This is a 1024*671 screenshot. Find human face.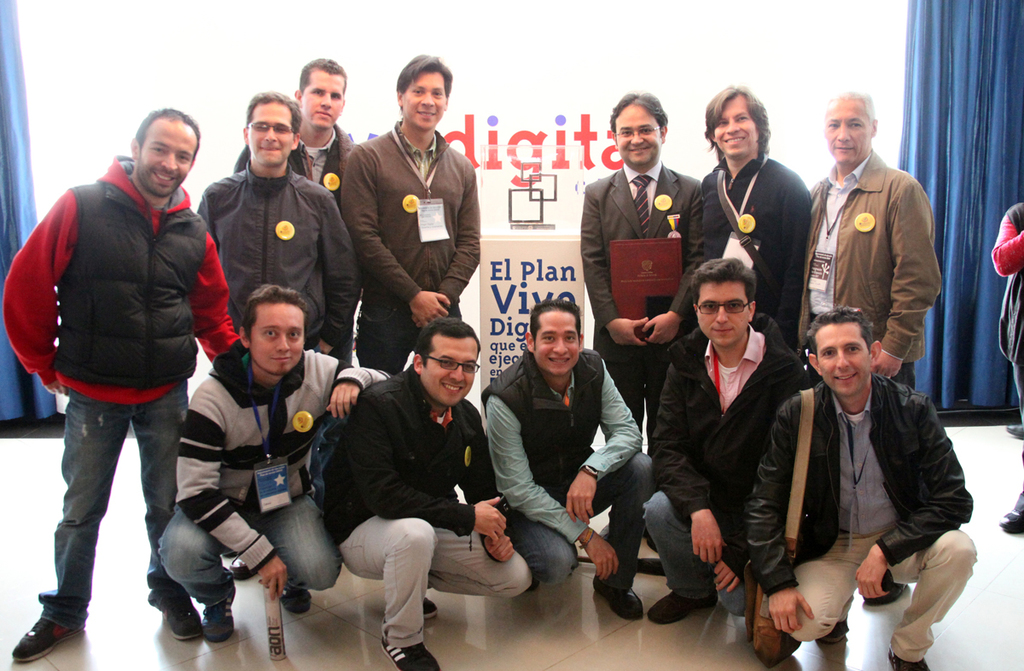
Bounding box: [x1=248, y1=300, x2=305, y2=374].
